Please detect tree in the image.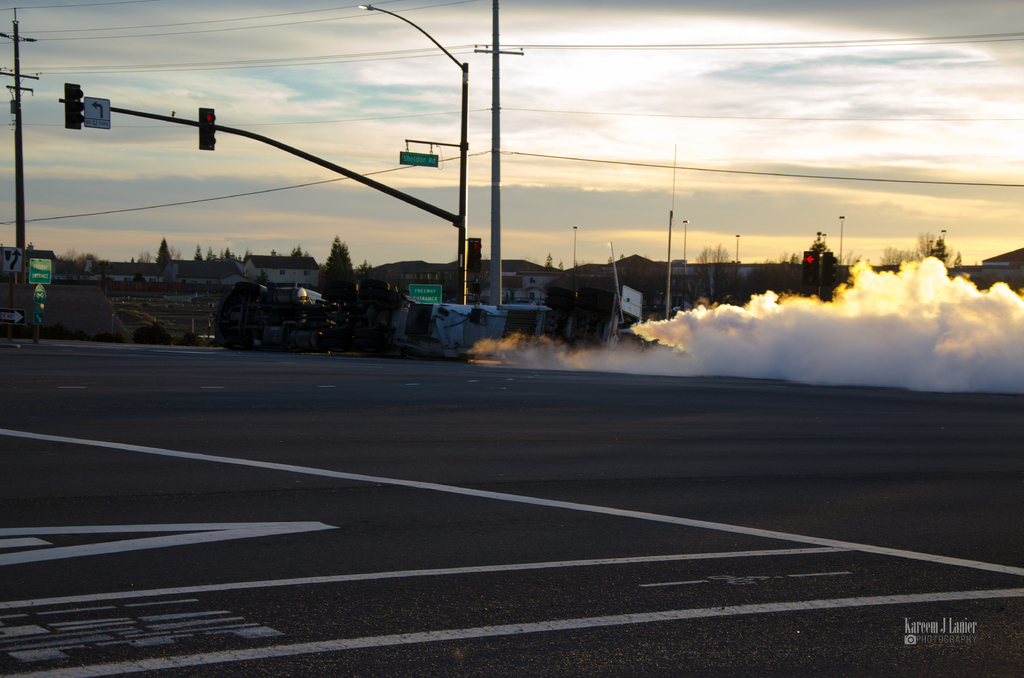
x1=680 y1=243 x2=746 y2=310.
